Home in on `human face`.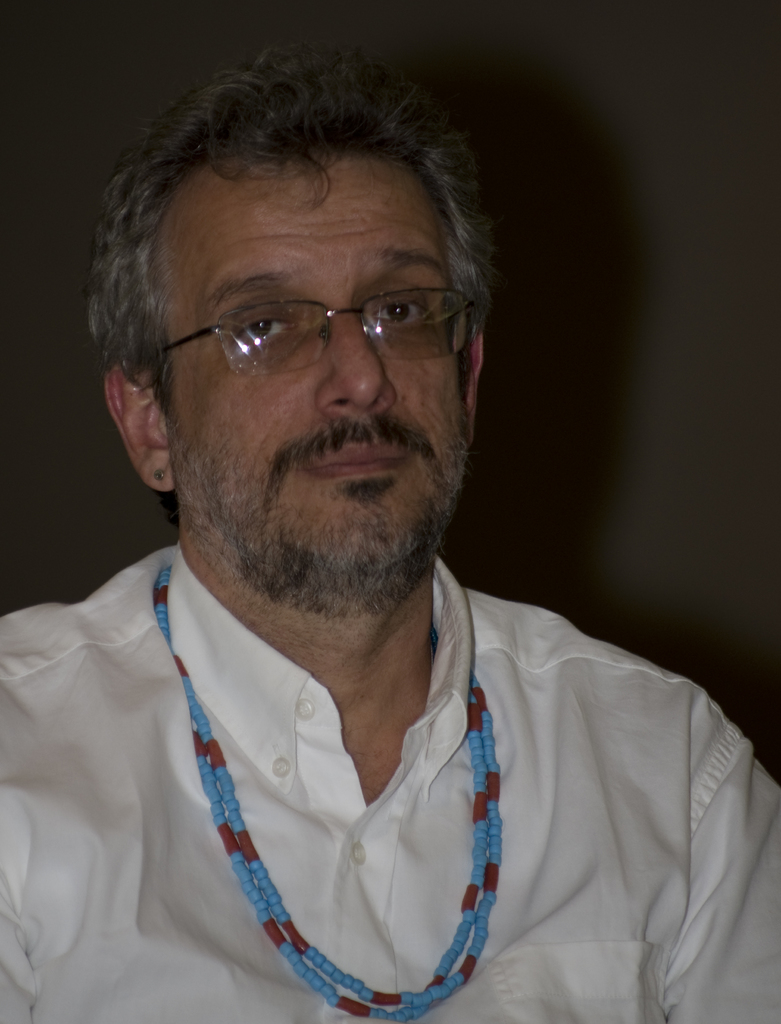
Homed in at x1=175 y1=166 x2=479 y2=586.
